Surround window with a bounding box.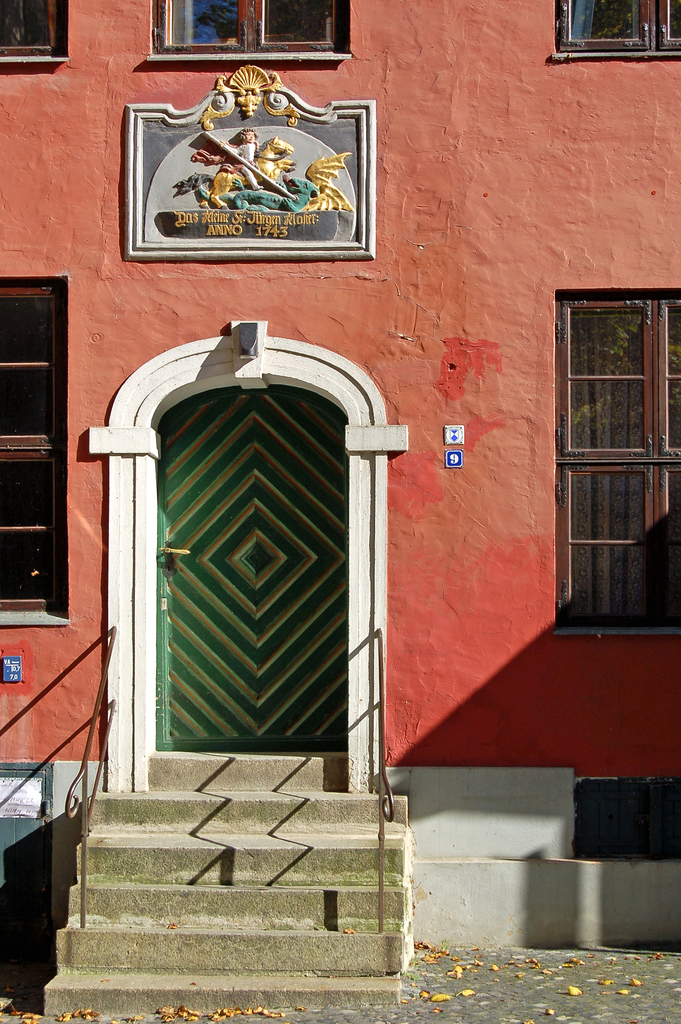
550 264 666 638.
